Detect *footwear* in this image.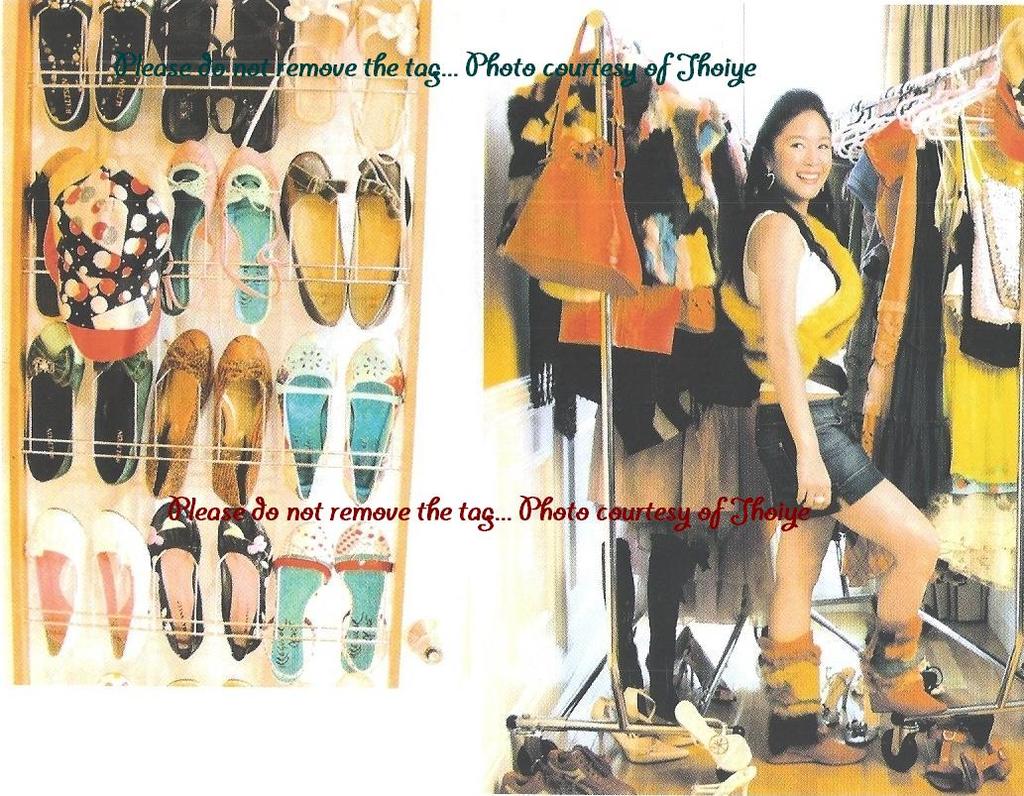
Detection: pyautogui.locateOnScreen(91, 0, 147, 127).
